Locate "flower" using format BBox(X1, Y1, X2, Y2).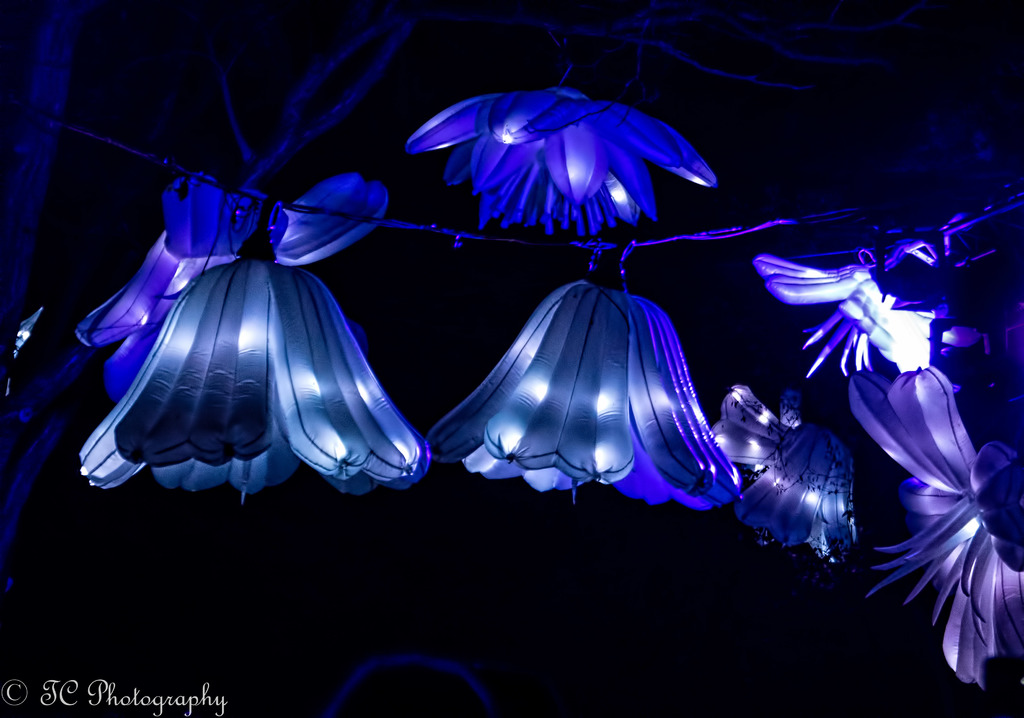
BBox(402, 85, 726, 234).
